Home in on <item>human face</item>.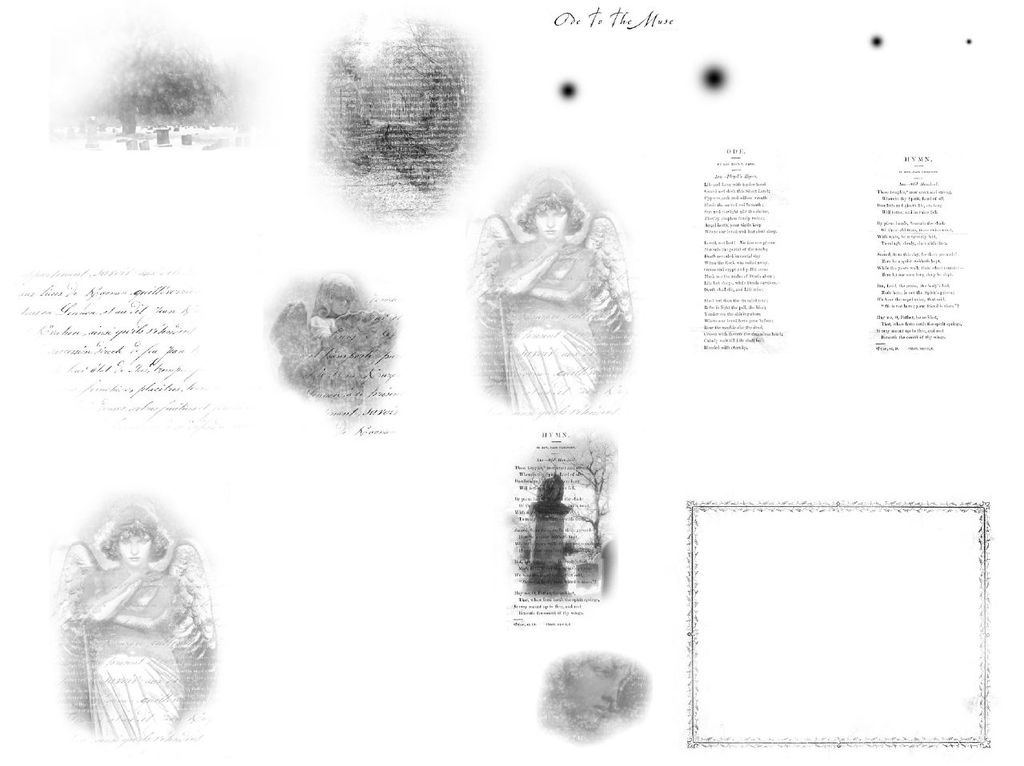
Homed in at x1=122, y1=534, x2=152, y2=565.
